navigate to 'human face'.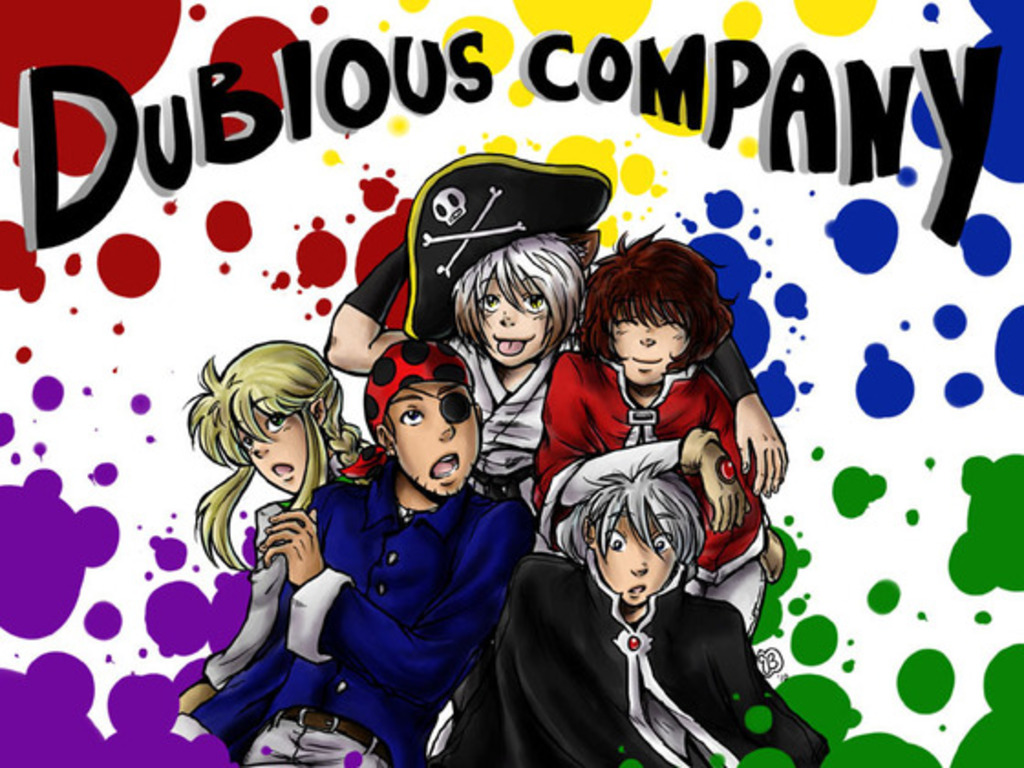
Navigation target: rect(386, 386, 479, 496).
